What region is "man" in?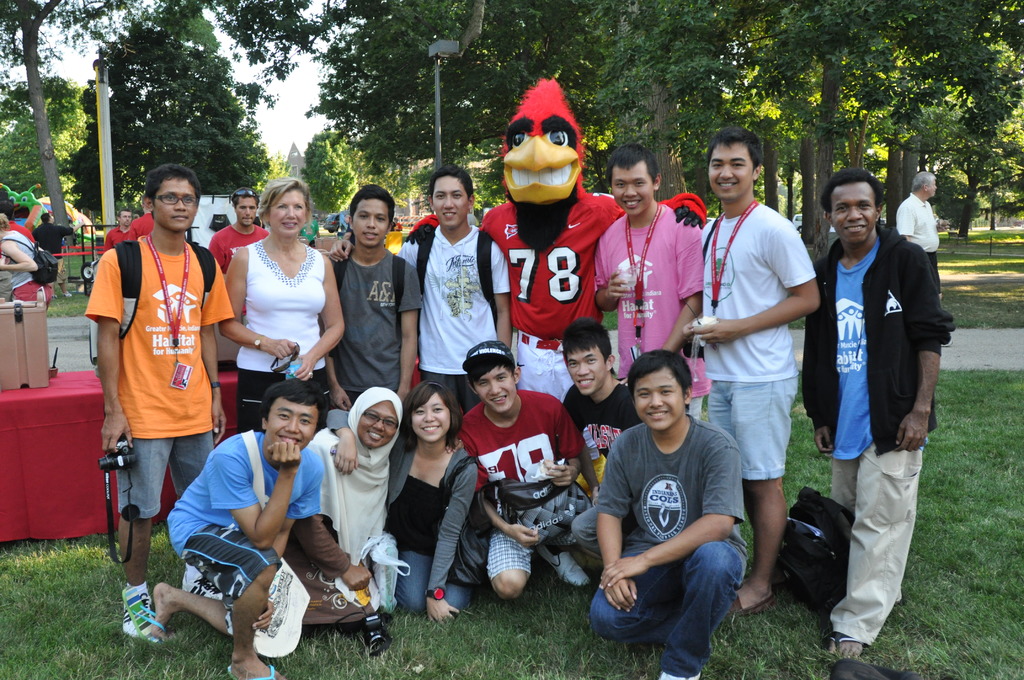
pyautogui.locateOnScreen(85, 163, 232, 643).
